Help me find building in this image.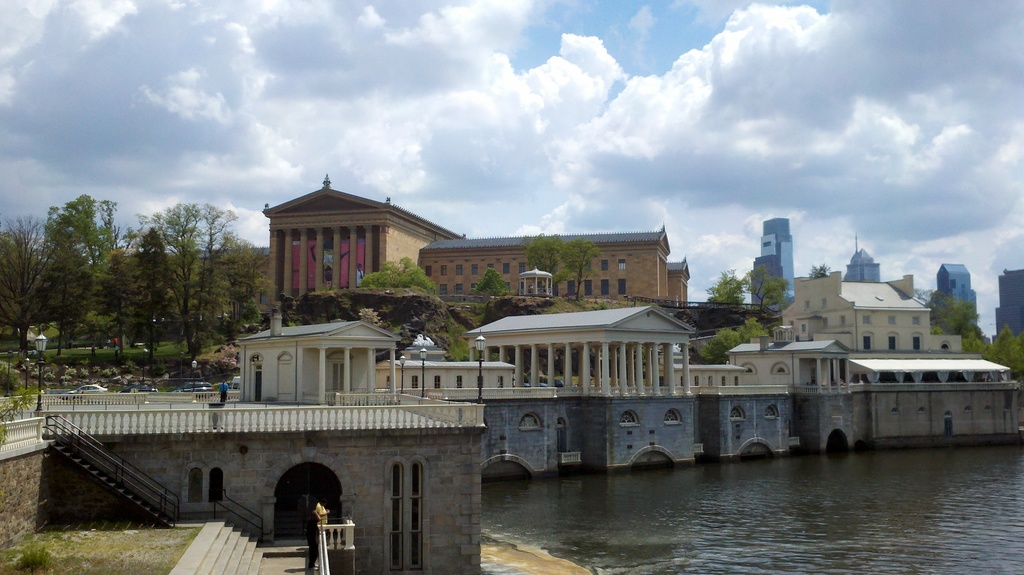
Found it: [x1=936, y1=263, x2=969, y2=303].
